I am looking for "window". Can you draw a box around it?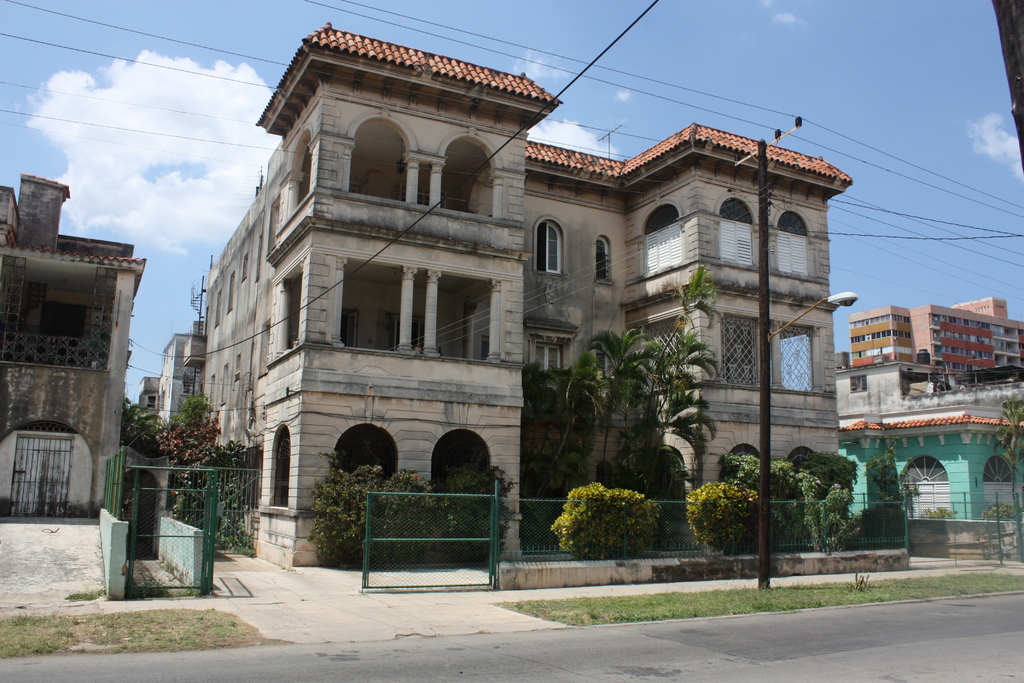
Sure, the bounding box is Rect(532, 218, 564, 275).
